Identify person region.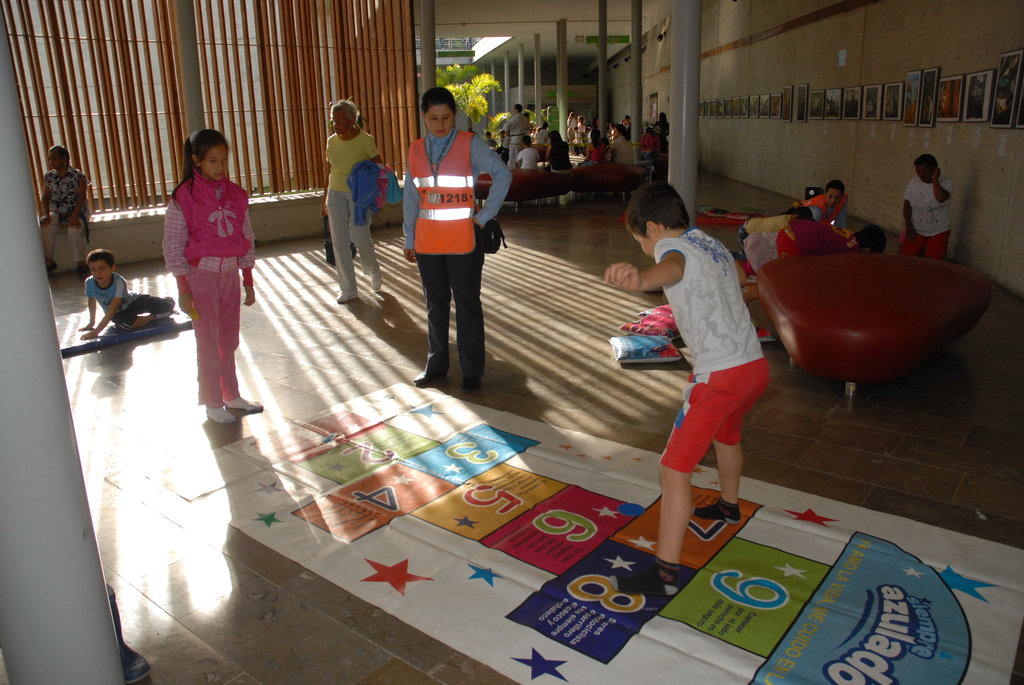
Region: select_region(802, 169, 851, 222).
